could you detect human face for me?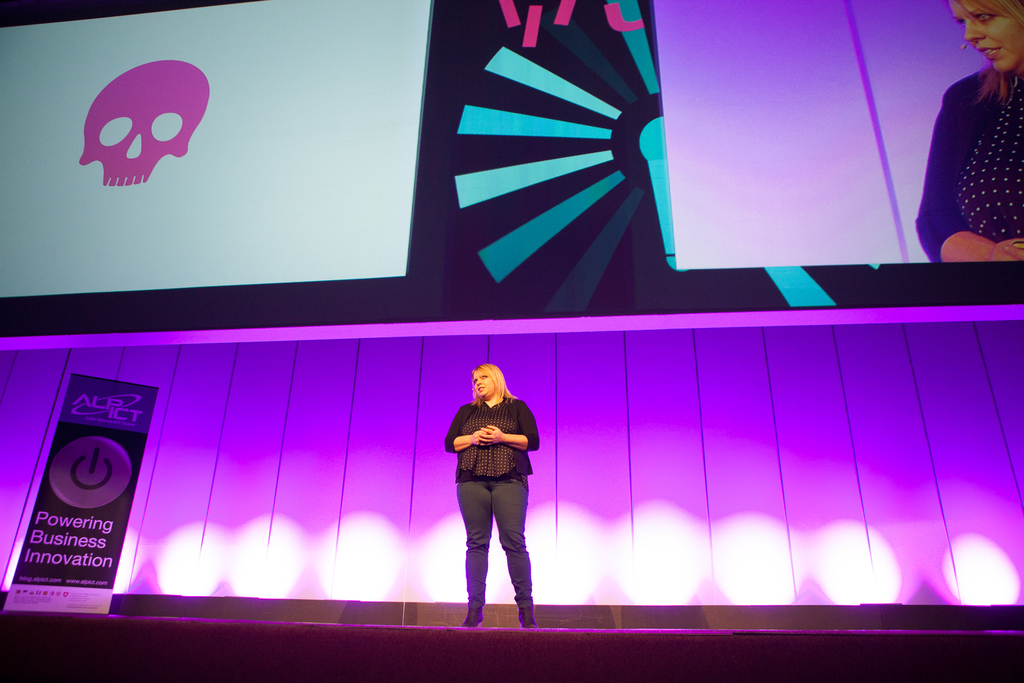
Detection result: 474:369:493:397.
